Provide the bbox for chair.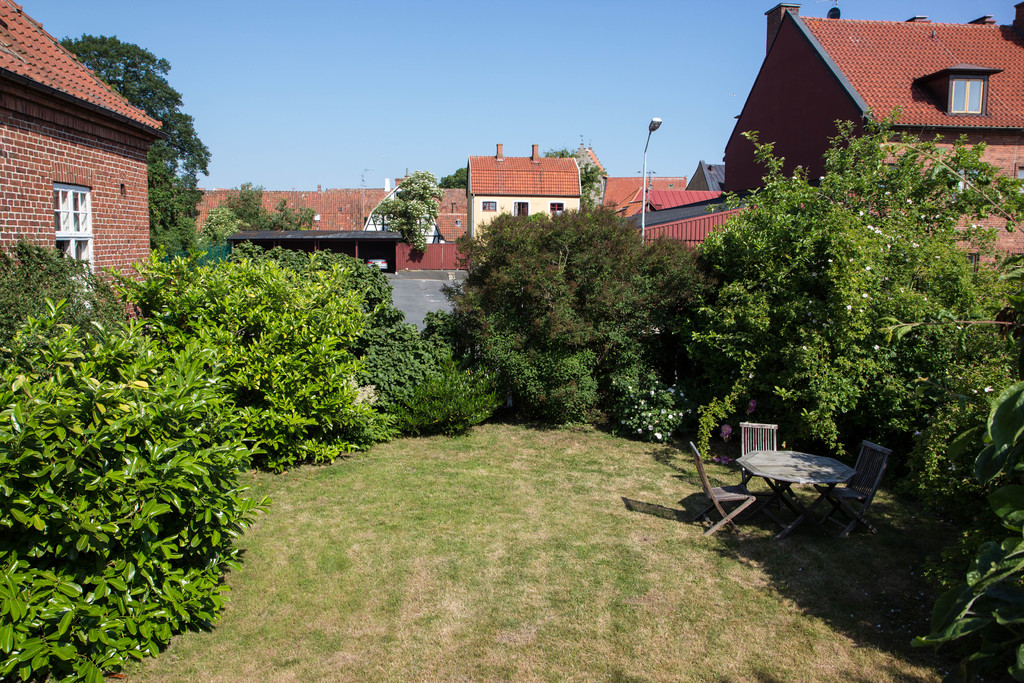
<bbox>808, 440, 888, 533</bbox>.
